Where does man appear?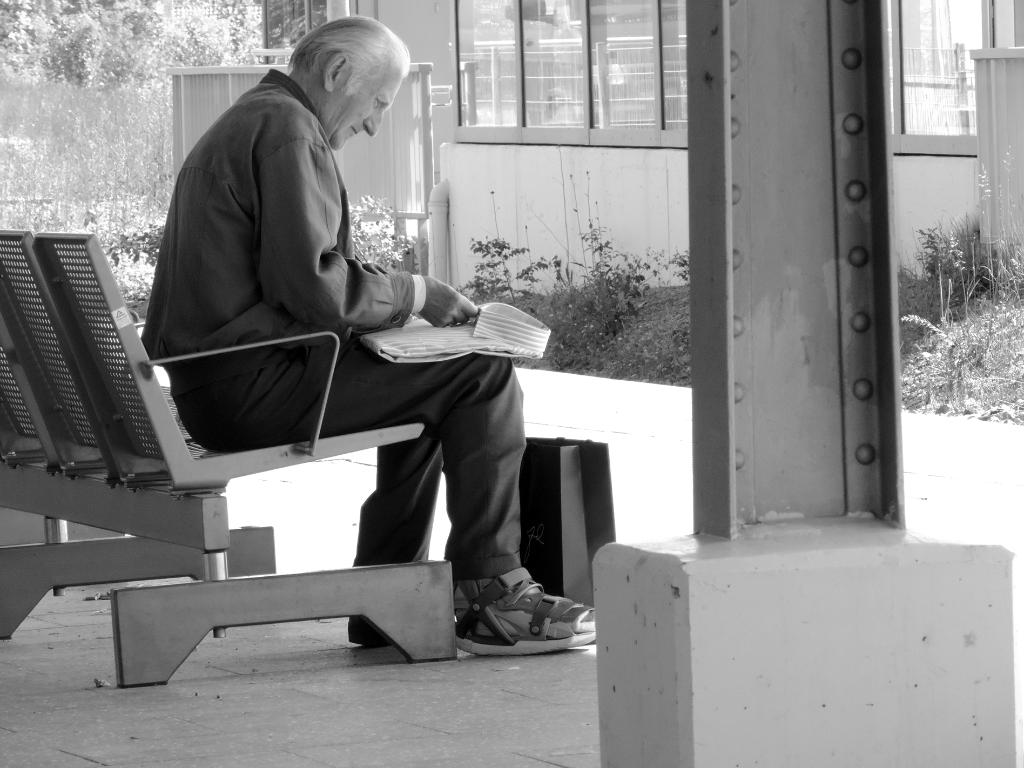
Appears at {"left": 143, "top": 0, "right": 509, "bottom": 674}.
